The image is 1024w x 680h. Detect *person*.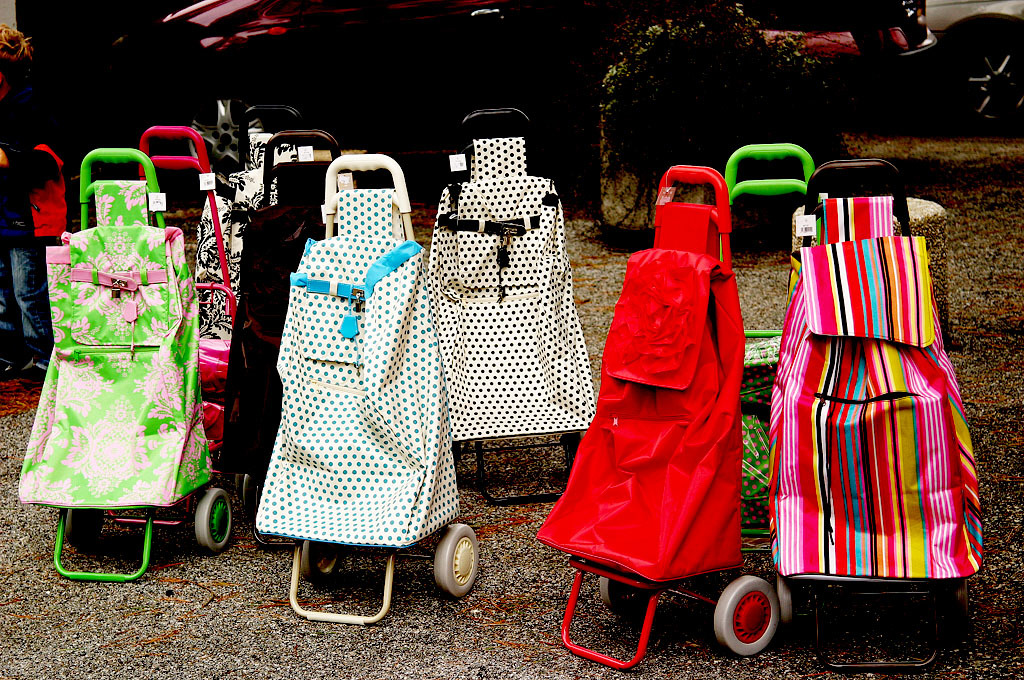
Detection: select_region(0, 22, 65, 383).
